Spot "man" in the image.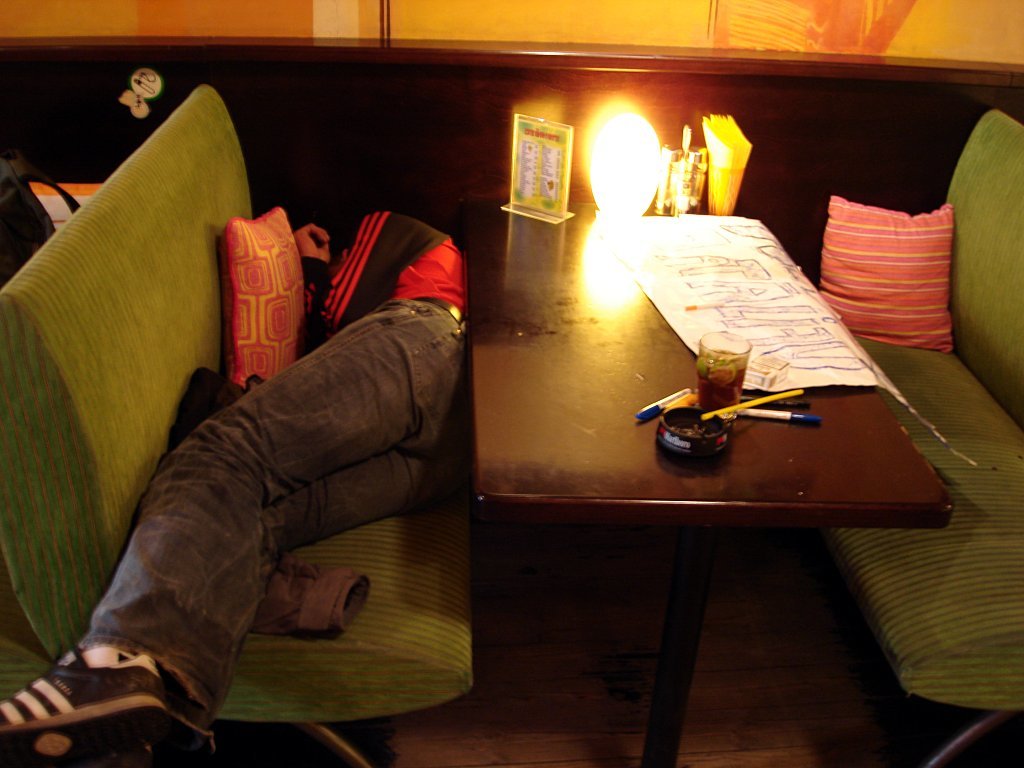
"man" found at region(26, 184, 514, 718).
